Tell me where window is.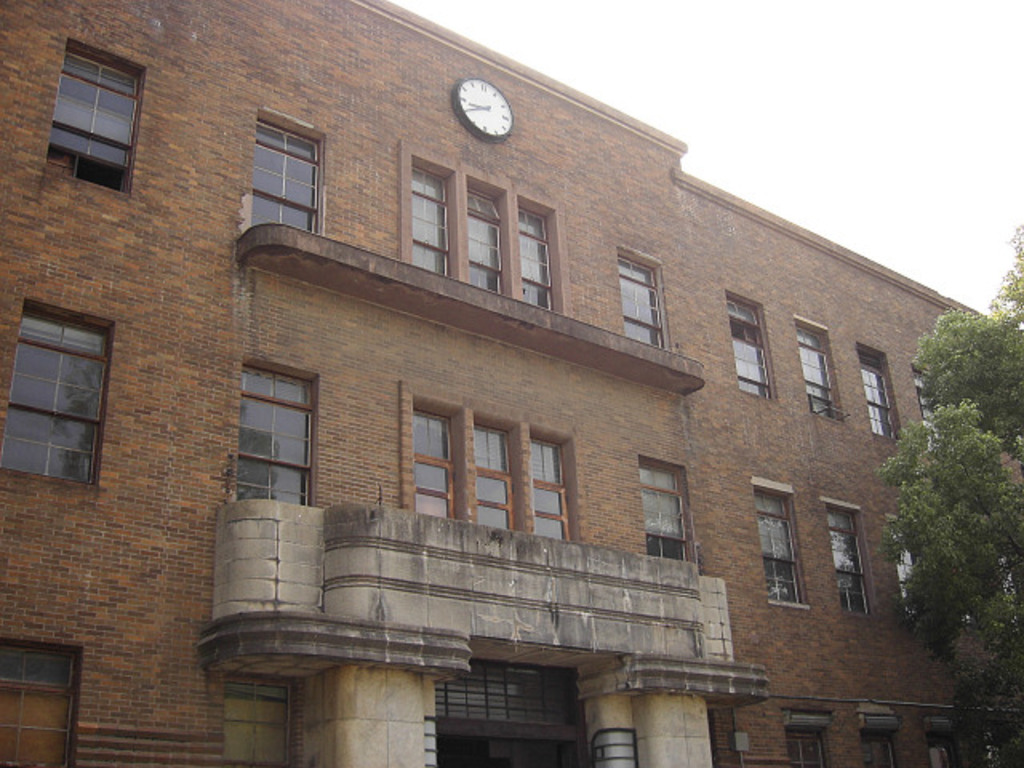
window is at (x1=928, y1=736, x2=960, y2=763).
